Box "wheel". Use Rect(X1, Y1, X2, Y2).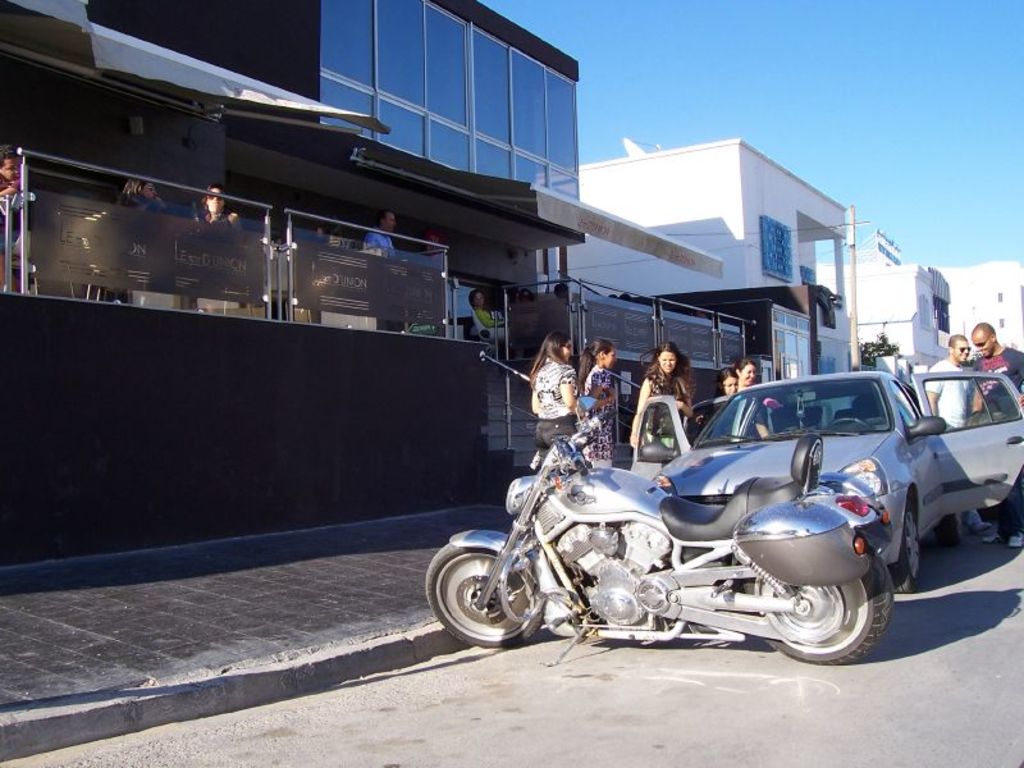
Rect(887, 503, 925, 602).
